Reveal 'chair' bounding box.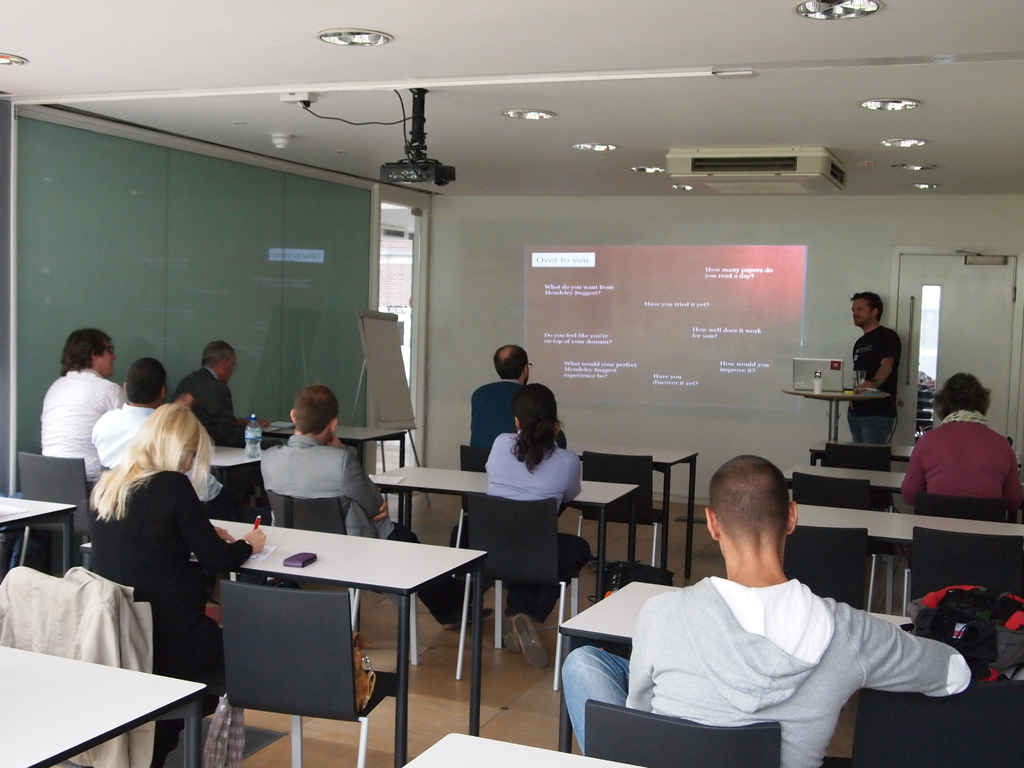
Revealed: crop(575, 450, 662, 569).
